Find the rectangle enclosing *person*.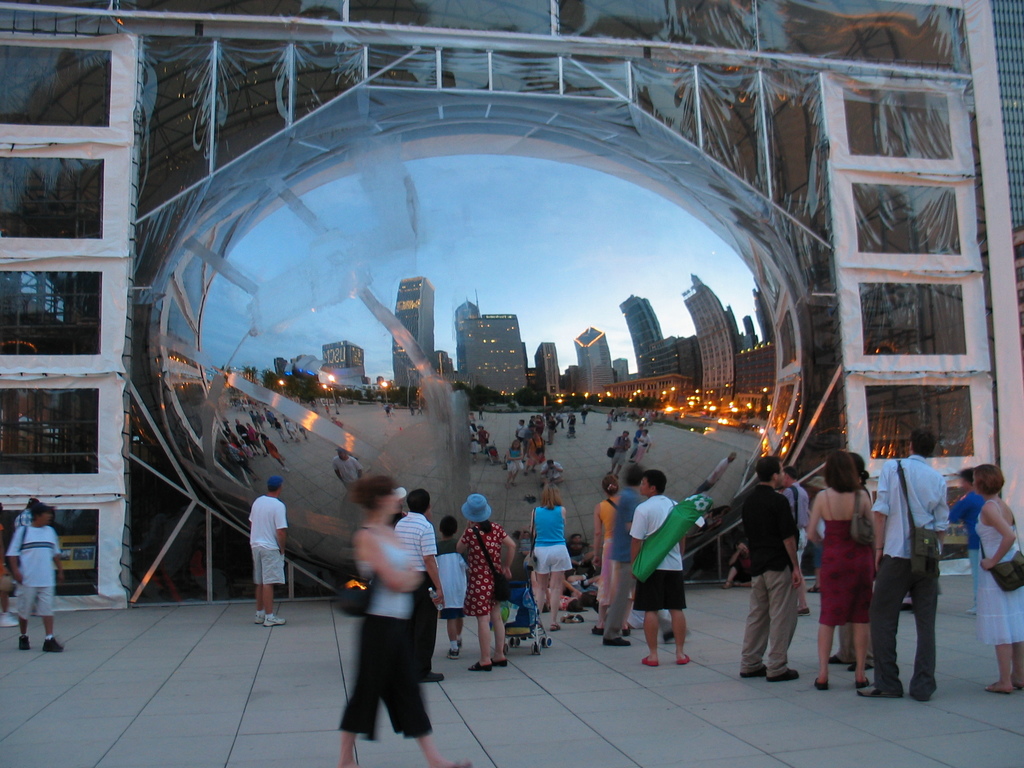
pyautogui.locateOnScreen(440, 547, 463, 657).
